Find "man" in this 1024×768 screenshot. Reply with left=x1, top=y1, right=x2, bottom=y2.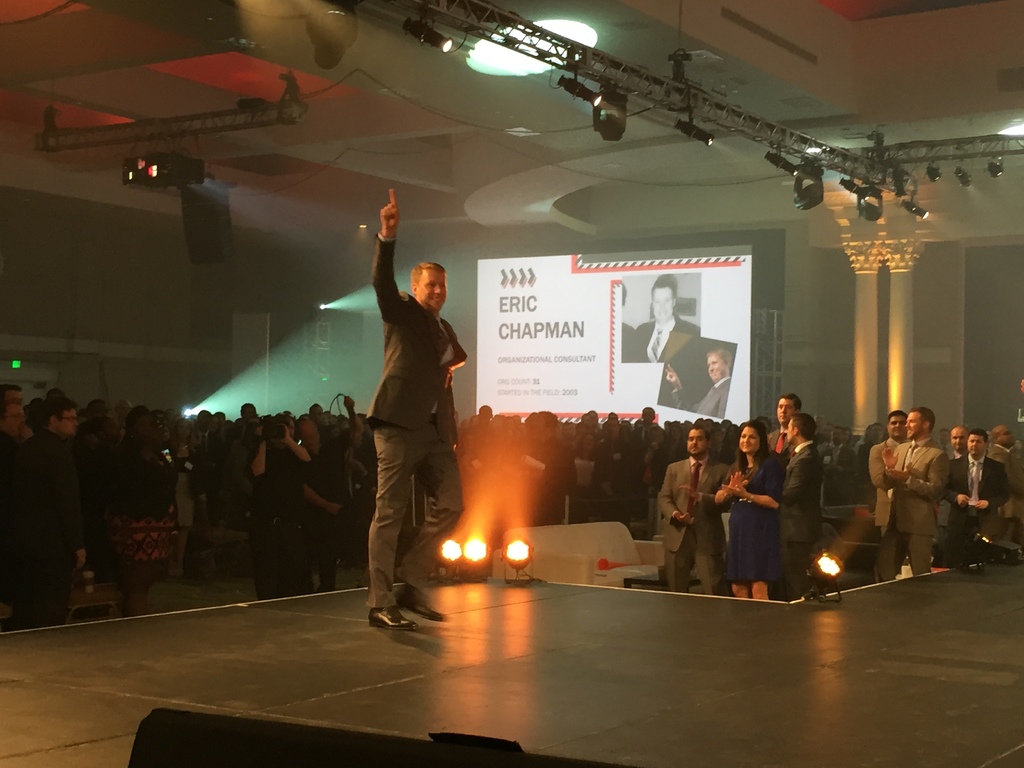
left=630, top=276, right=702, bottom=362.
